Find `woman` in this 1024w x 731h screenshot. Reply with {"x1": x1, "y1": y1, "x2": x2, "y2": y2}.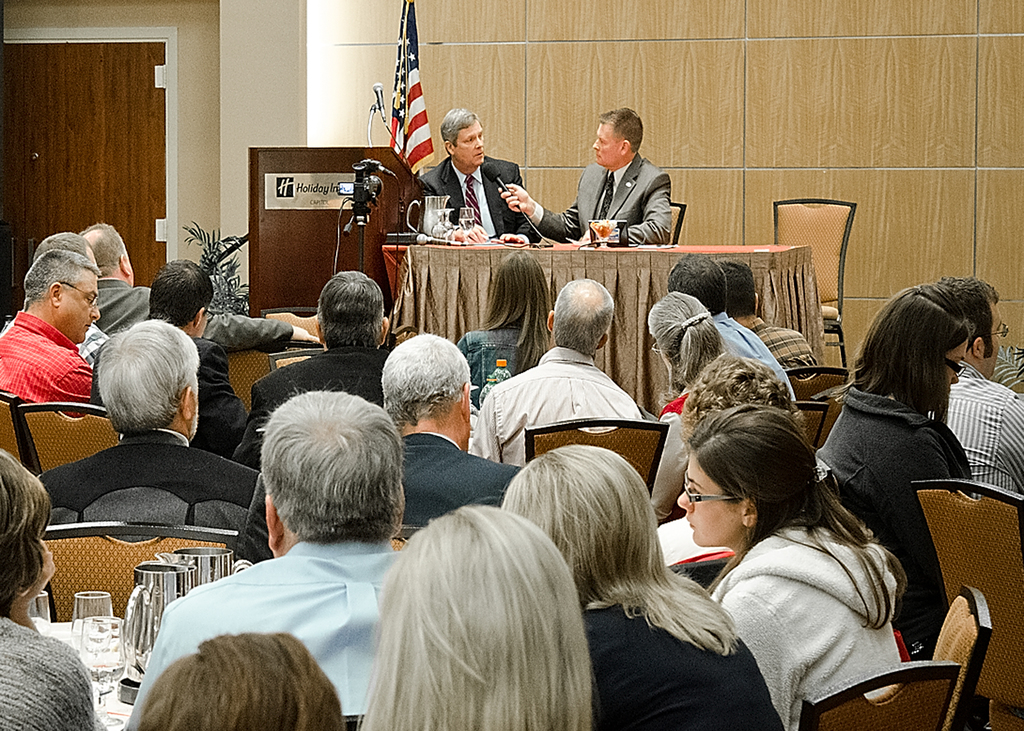
{"x1": 0, "y1": 446, "x2": 102, "y2": 730}.
